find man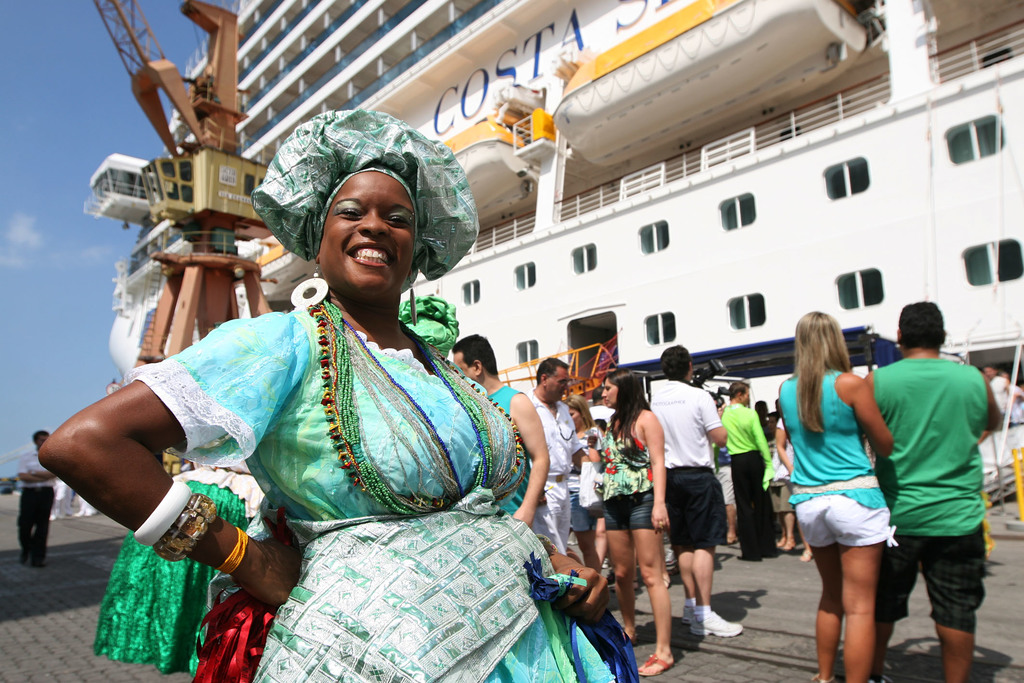
x1=17, y1=429, x2=61, y2=567
